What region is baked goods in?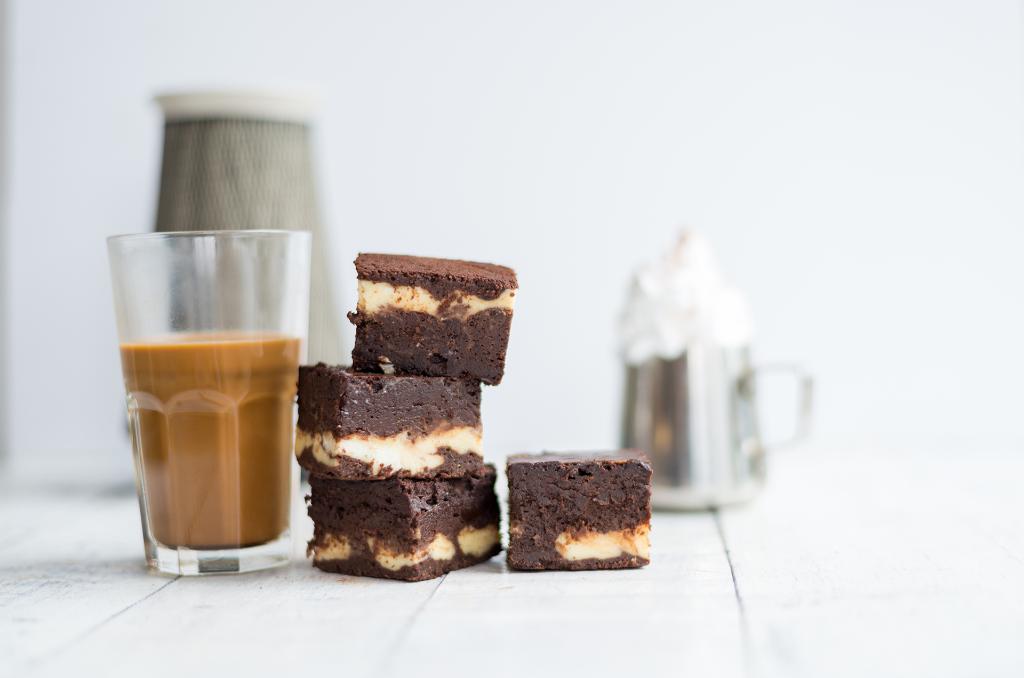
(left=289, top=365, right=481, bottom=480).
